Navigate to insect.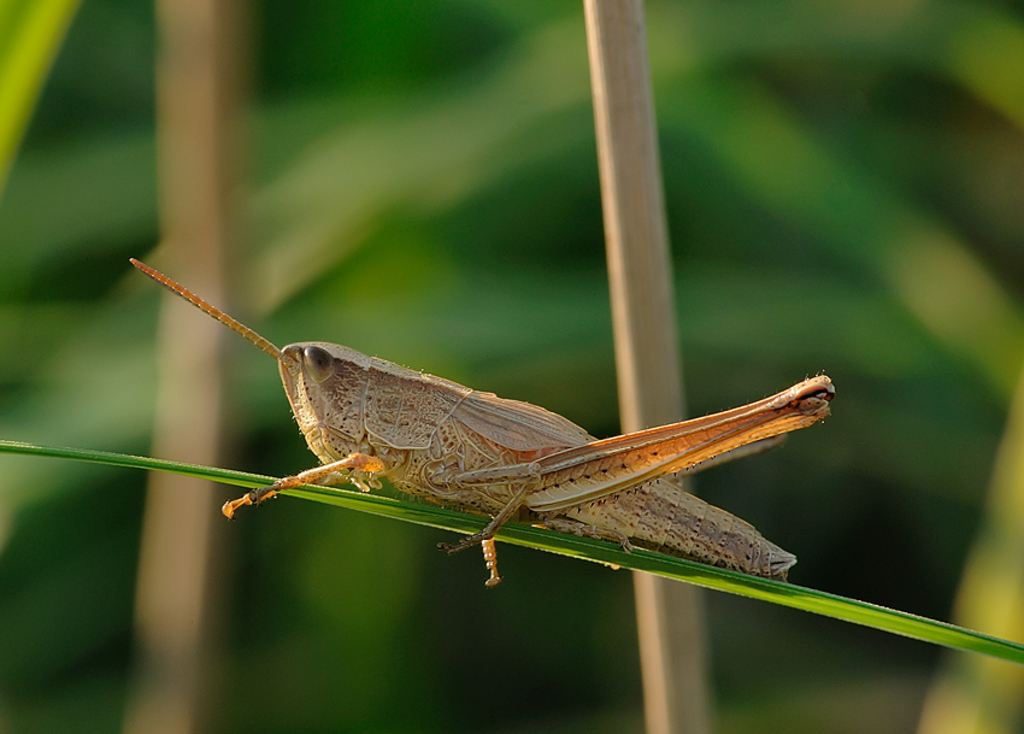
Navigation target: detection(126, 259, 836, 587).
